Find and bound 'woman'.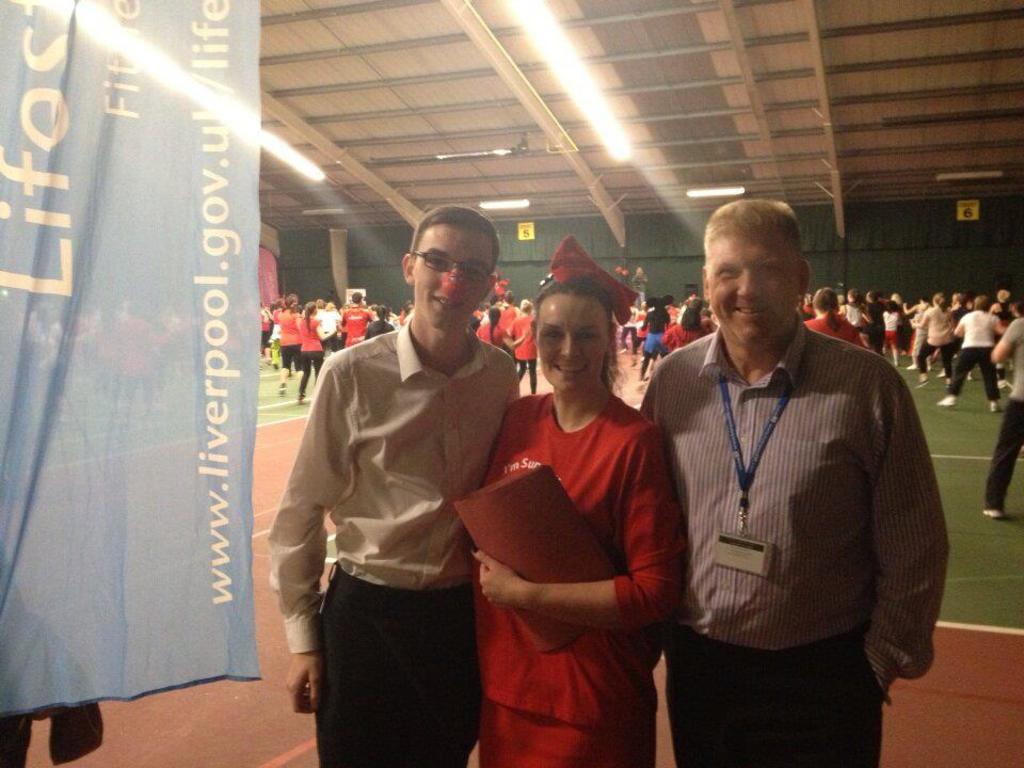
Bound: 663 304 707 355.
